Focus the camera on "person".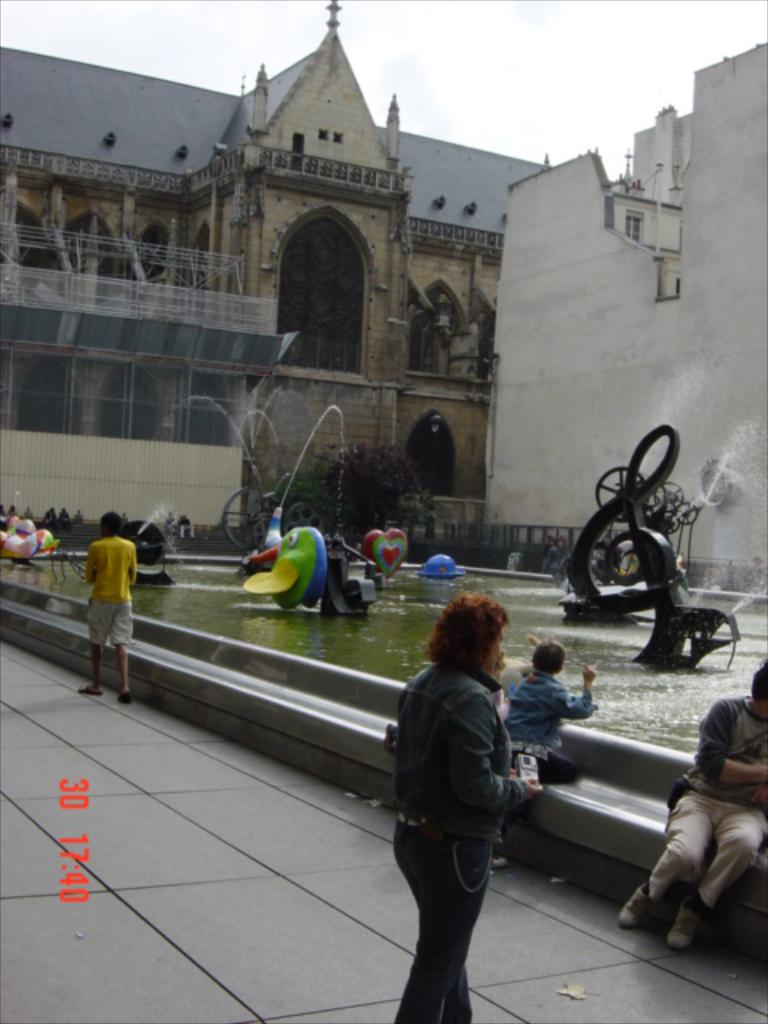
Focus region: select_region(382, 566, 530, 1014).
